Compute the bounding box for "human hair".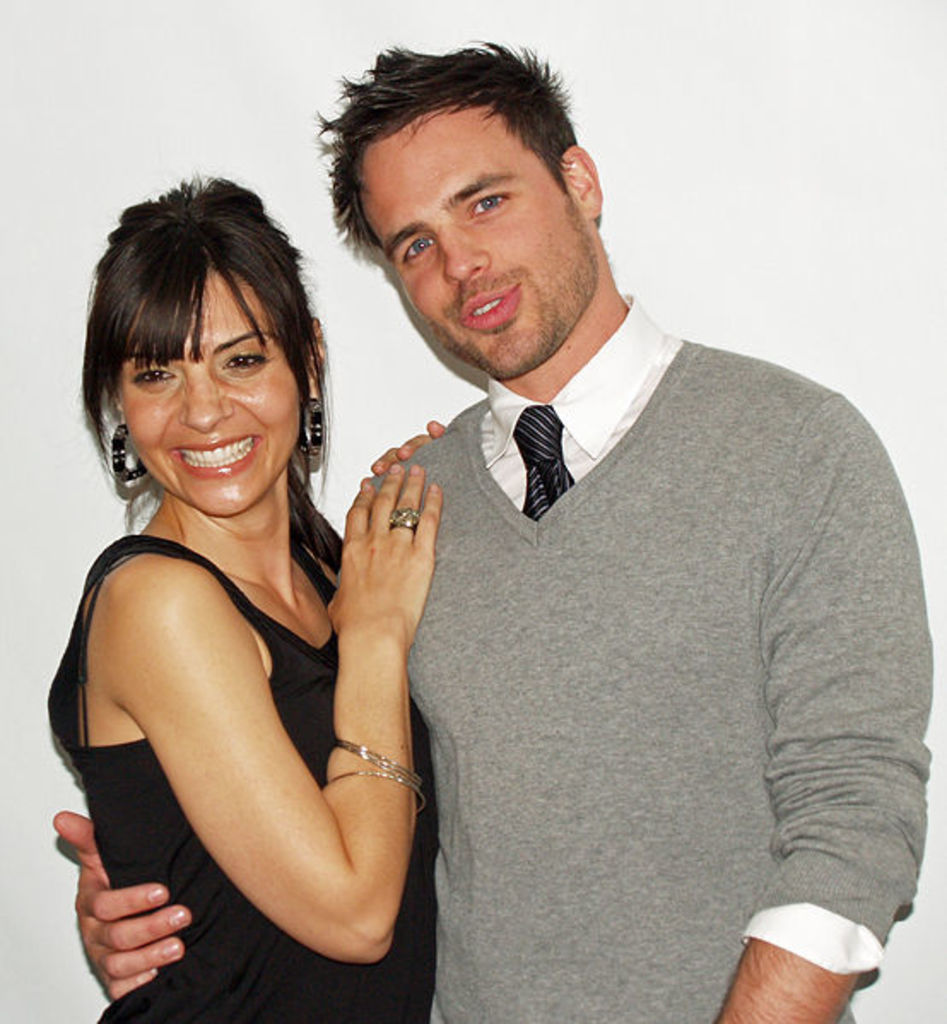
detection(311, 39, 579, 255).
